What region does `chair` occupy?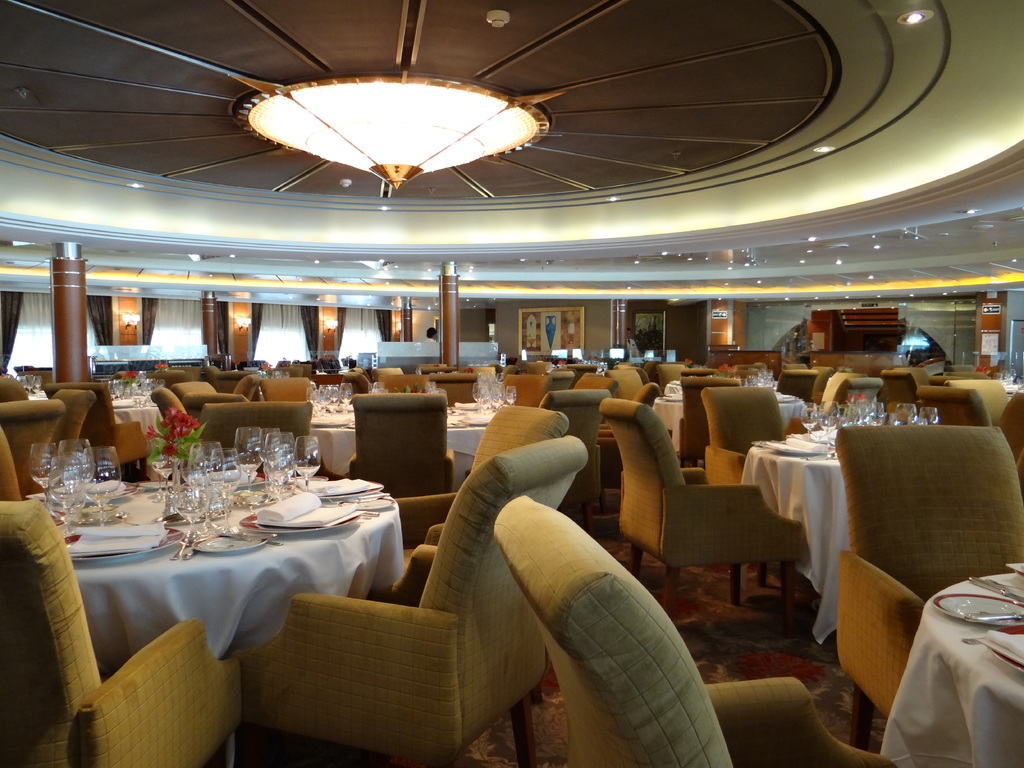
(499,372,572,405).
